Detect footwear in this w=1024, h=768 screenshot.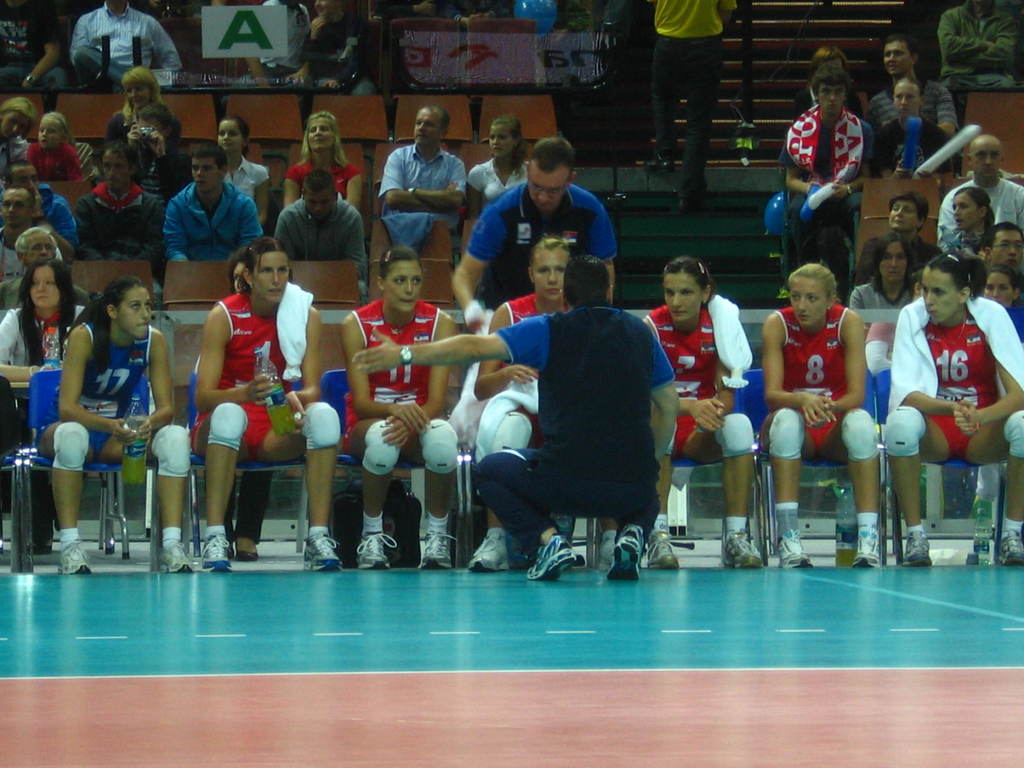
Detection: 525,531,579,582.
